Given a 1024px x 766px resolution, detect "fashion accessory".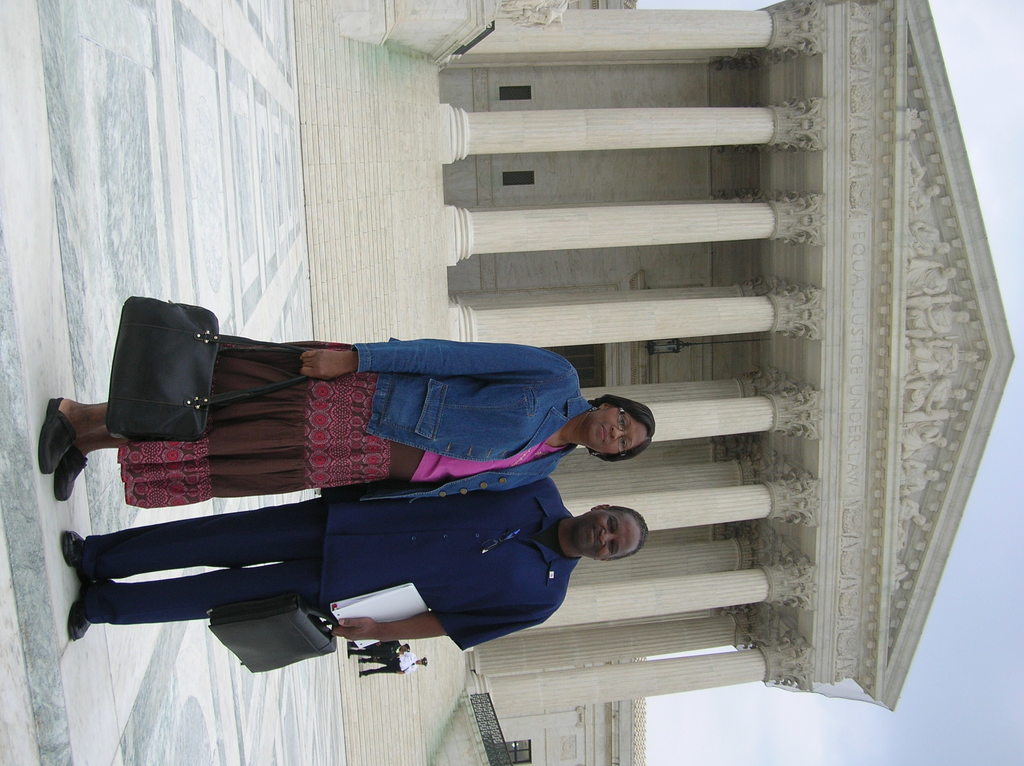
61 529 88 570.
